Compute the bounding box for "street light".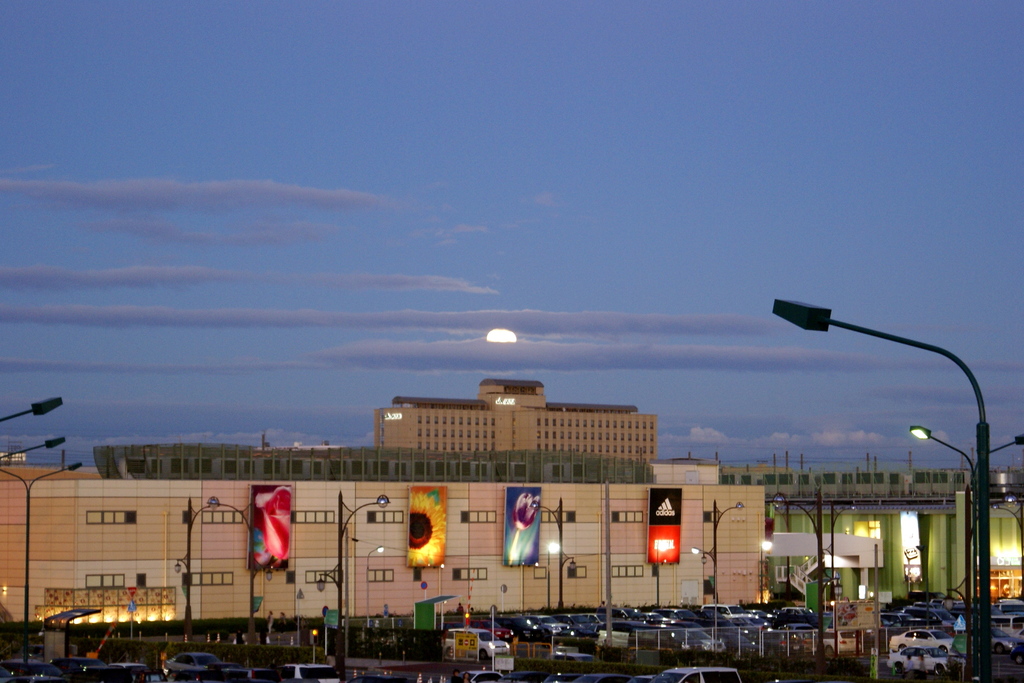
312:490:397:682.
